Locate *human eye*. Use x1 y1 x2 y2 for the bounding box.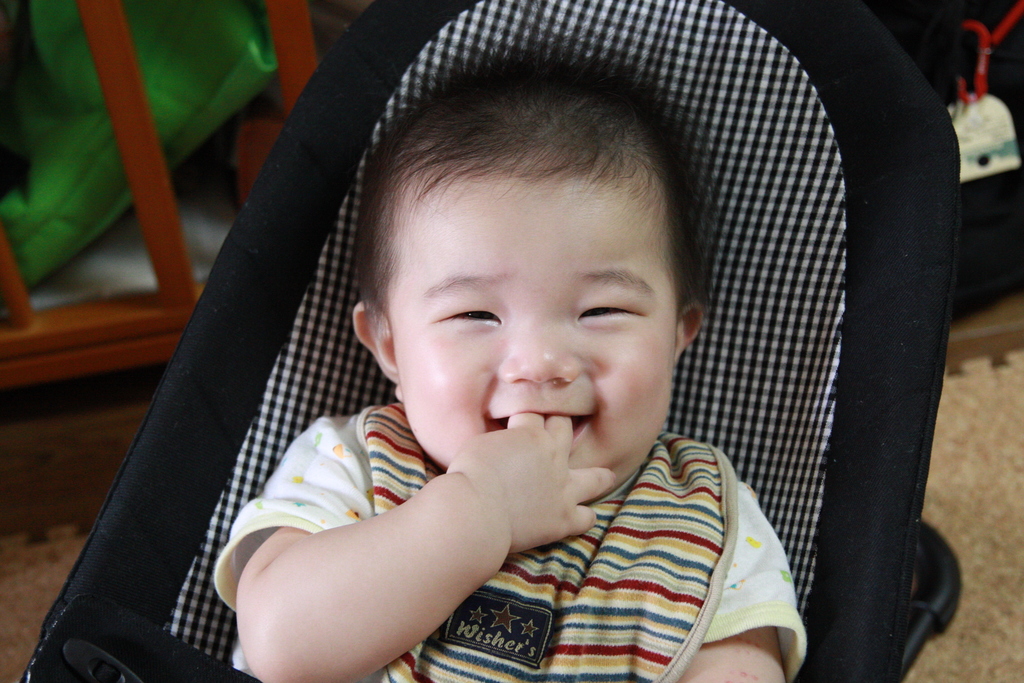
574 296 650 329.
